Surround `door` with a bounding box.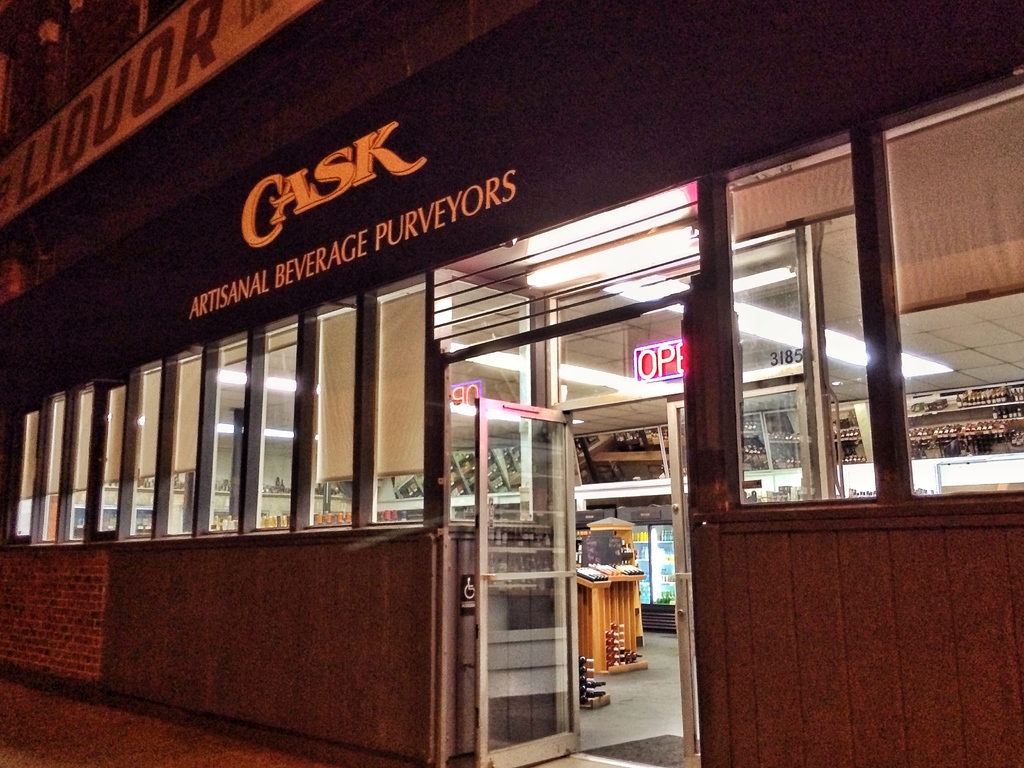
(left=476, top=392, right=584, bottom=767).
